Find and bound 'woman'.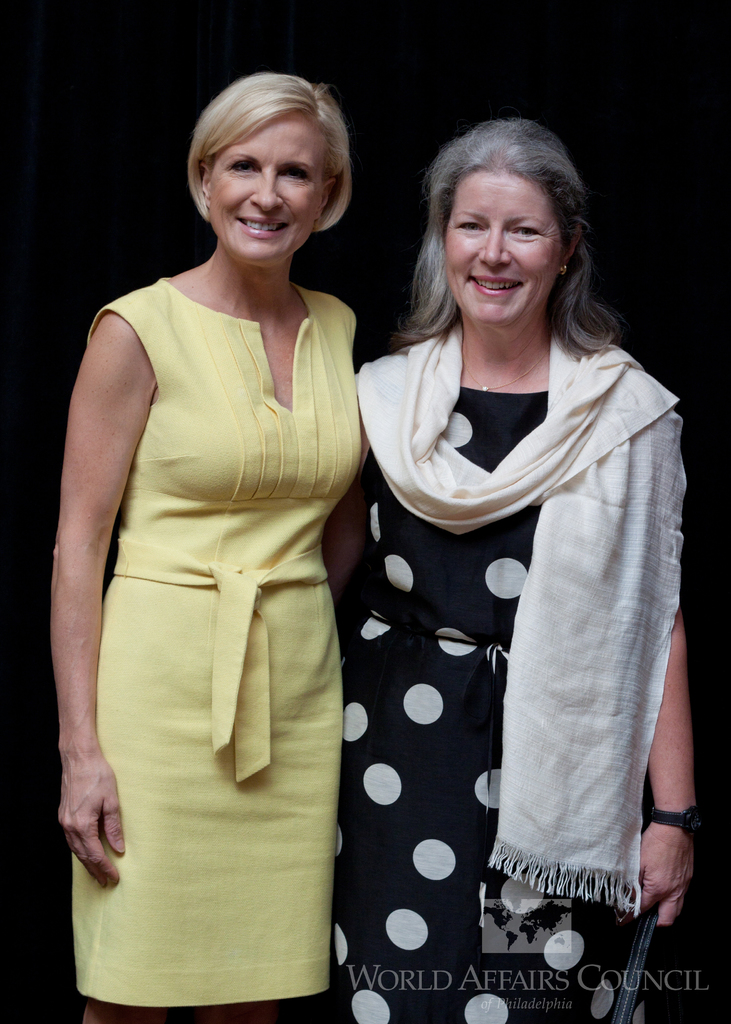
Bound: 50/67/360/1023.
